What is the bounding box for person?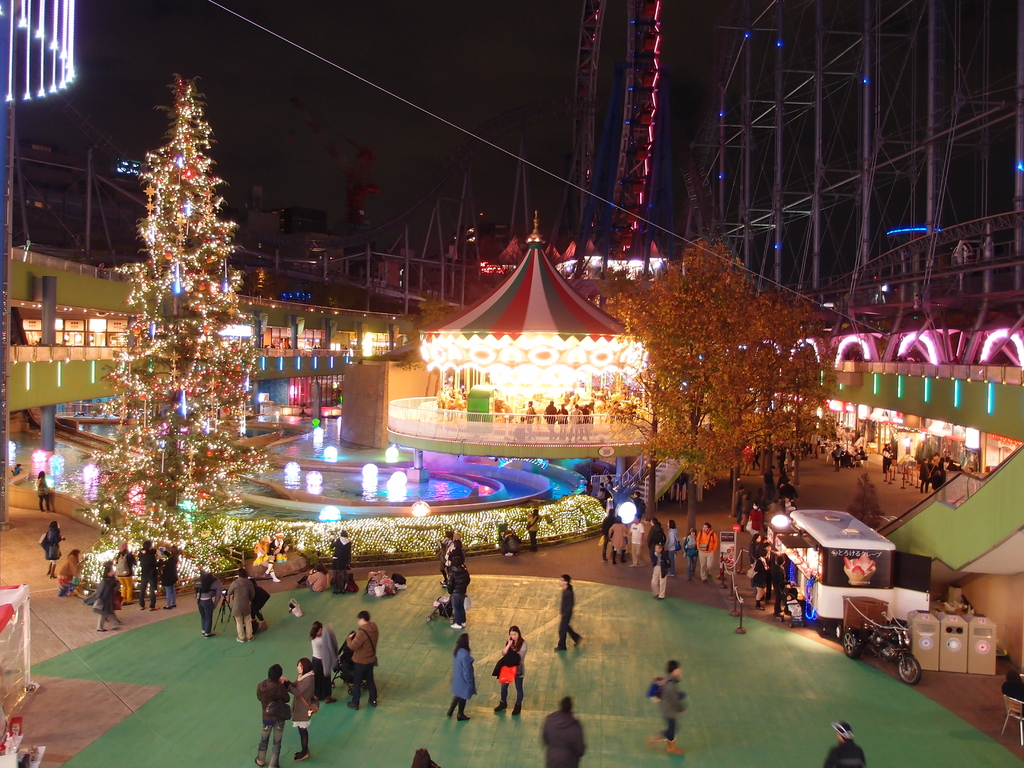
box=[56, 545, 89, 593].
